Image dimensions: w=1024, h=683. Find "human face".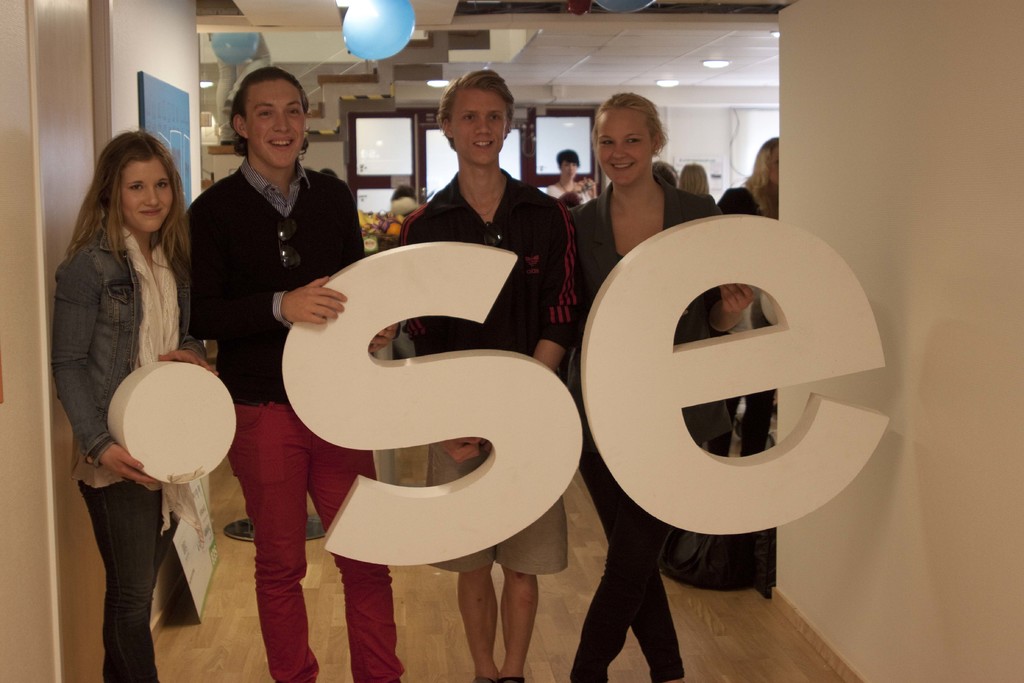
crop(122, 155, 175, 231).
